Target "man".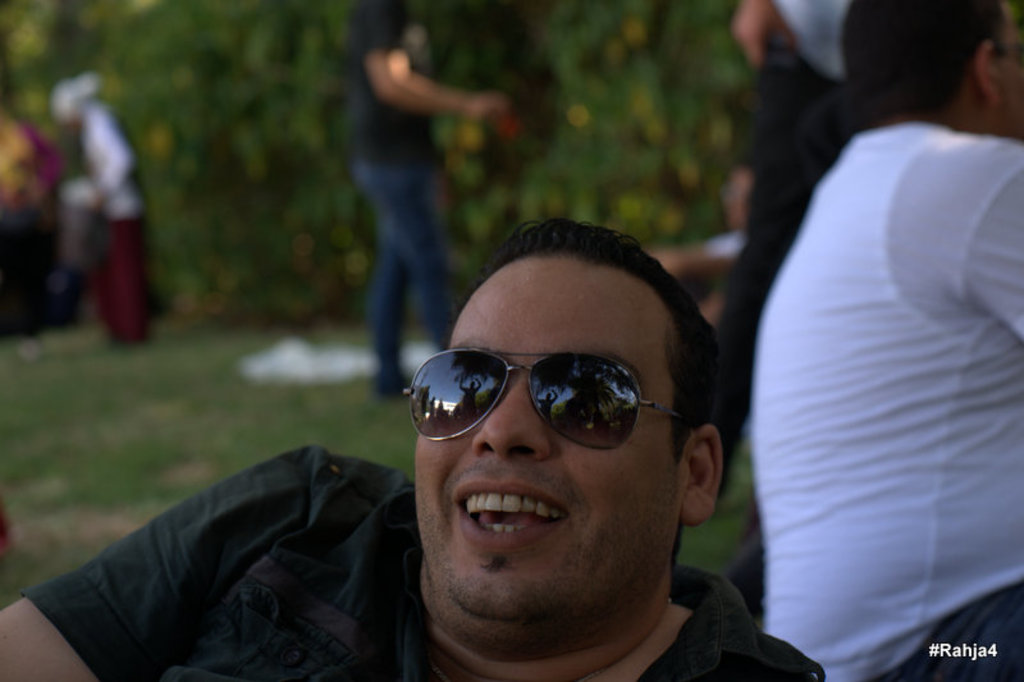
Target region: [x1=342, y1=0, x2=517, y2=400].
